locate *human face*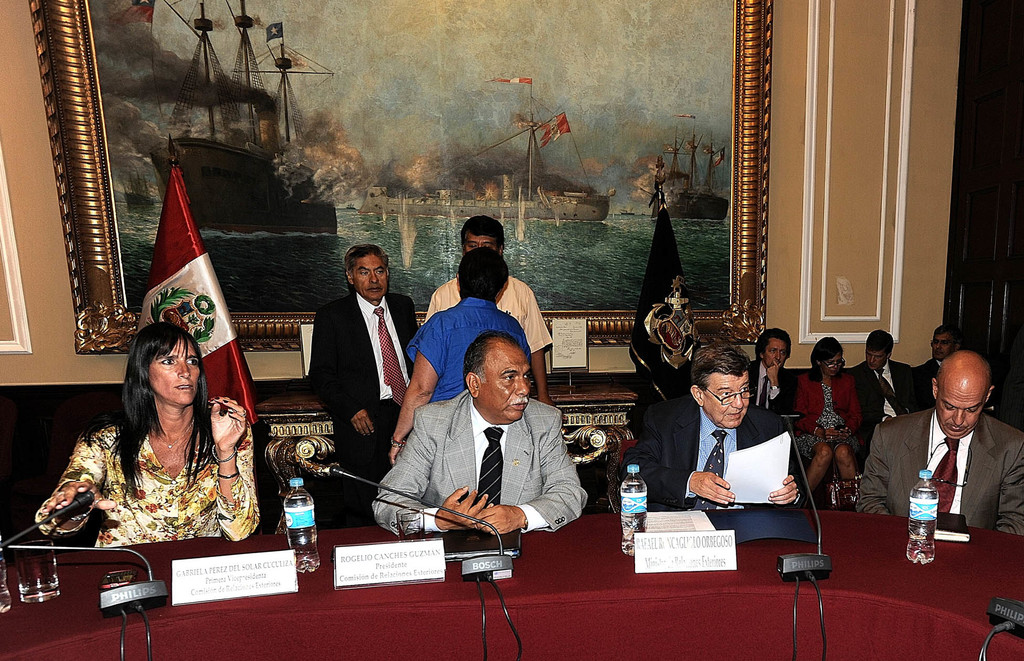
l=479, t=336, r=527, b=422
